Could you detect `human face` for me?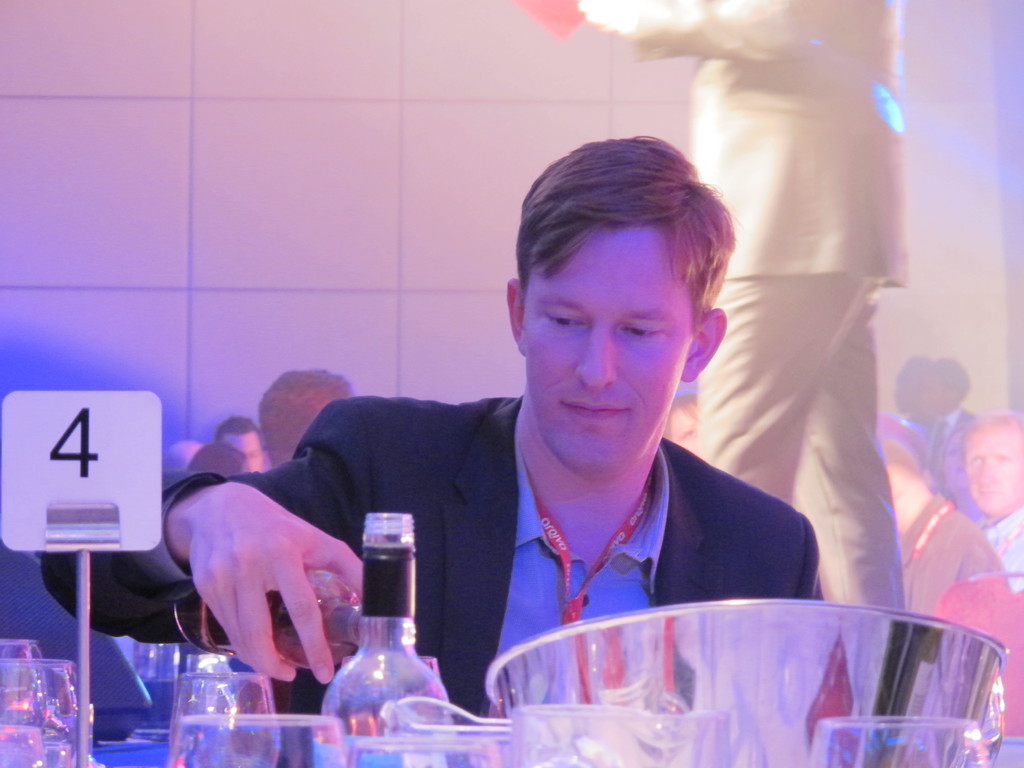
Detection result: 227, 433, 263, 472.
